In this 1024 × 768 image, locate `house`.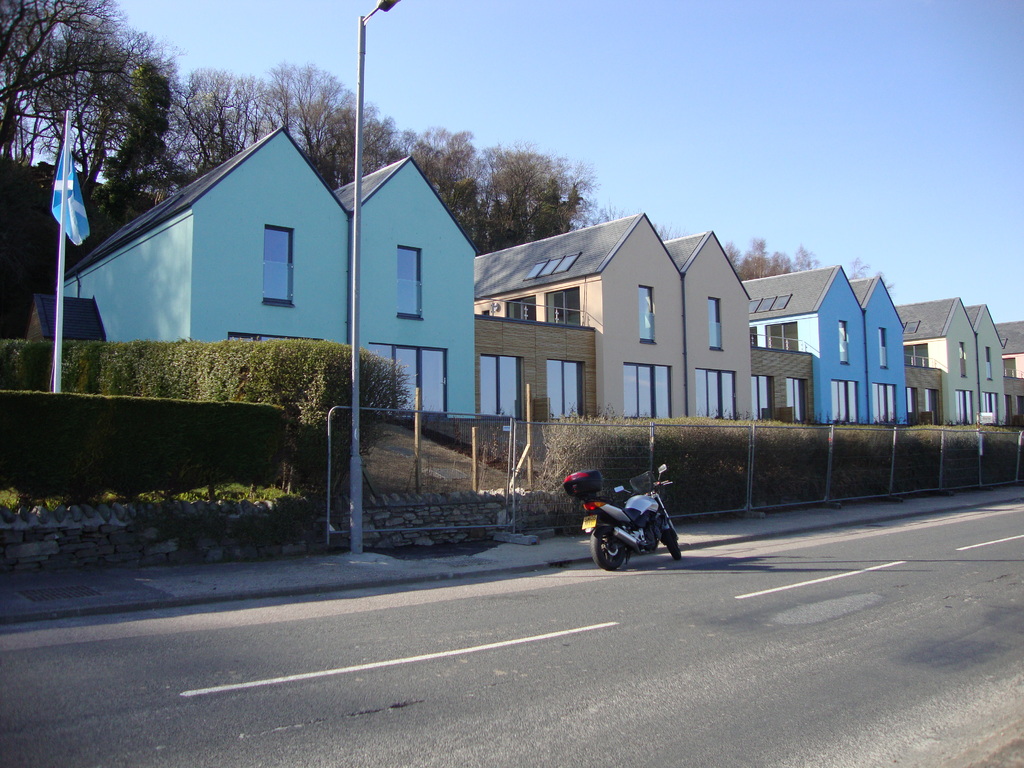
Bounding box: crop(83, 112, 473, 408).
